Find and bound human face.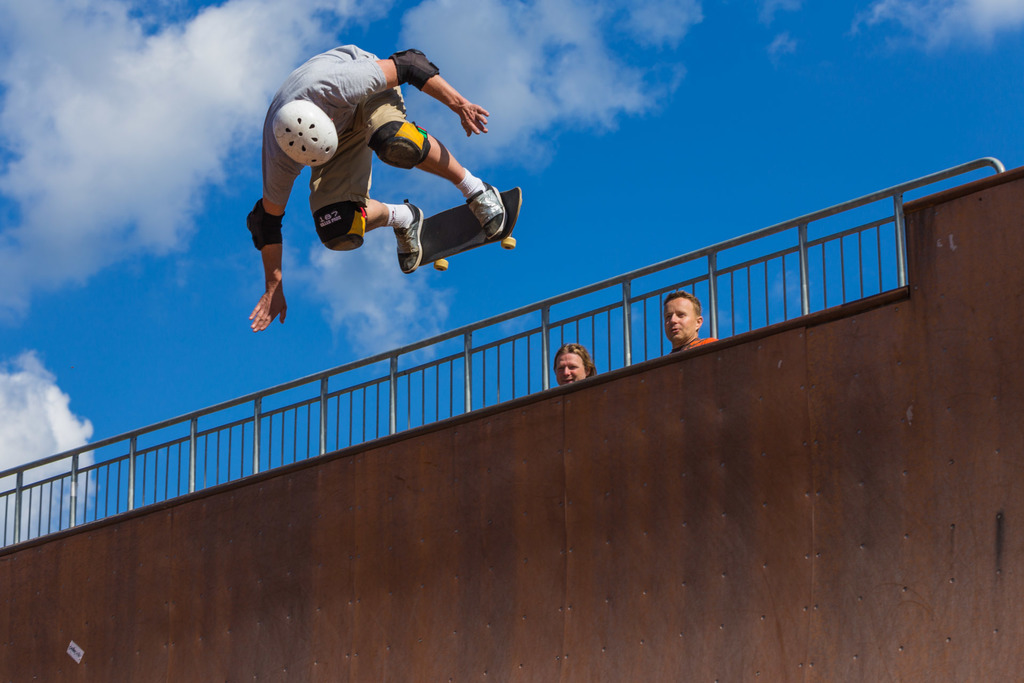
Bound: bbox=[663, 297, 692, 343].
